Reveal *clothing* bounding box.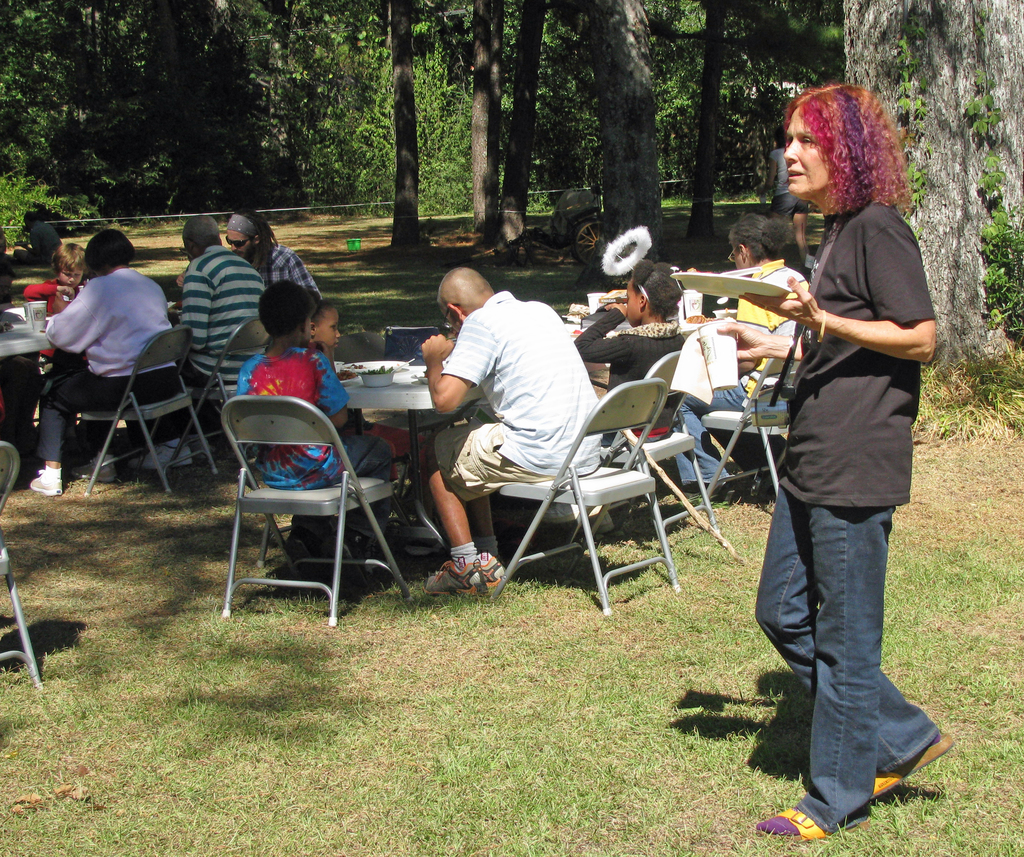
Revealed: 765, 145, 808, 222.
